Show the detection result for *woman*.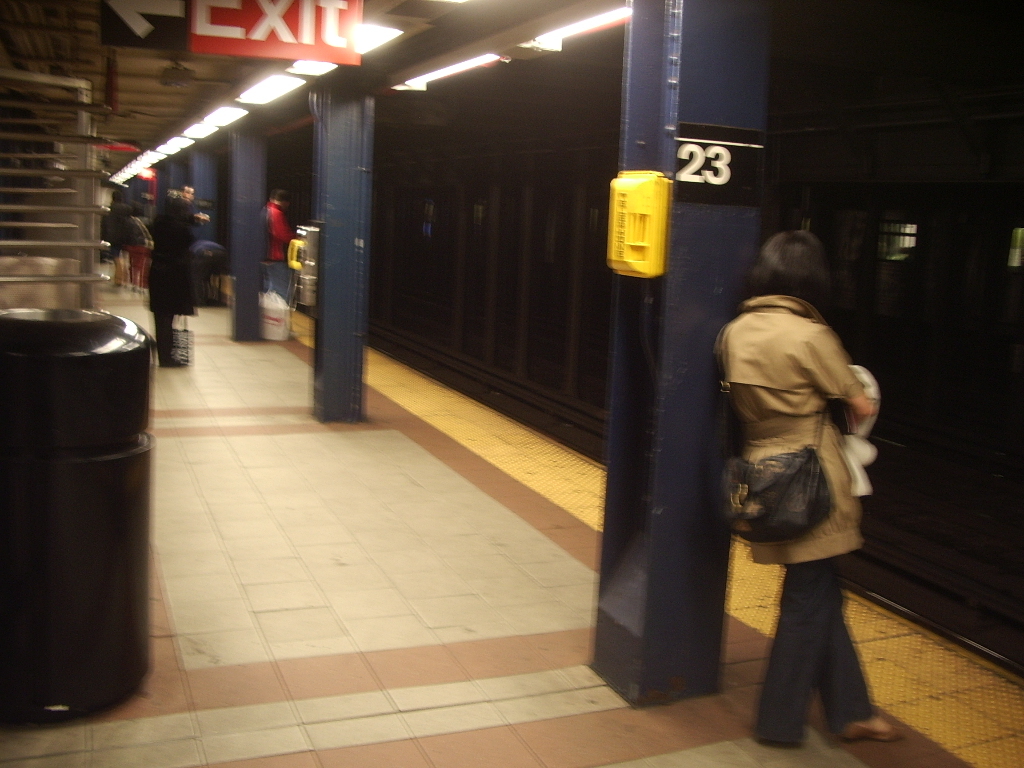
bbox(146, 181, 199, 373).
